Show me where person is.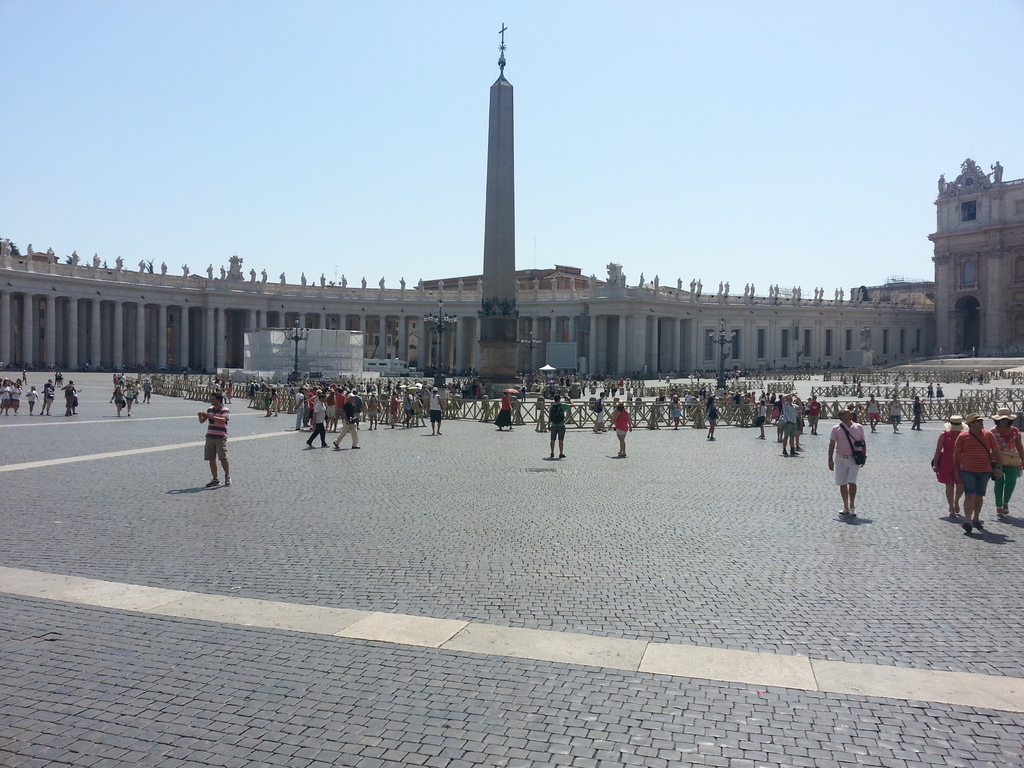
person is at 724,276,730,298.
